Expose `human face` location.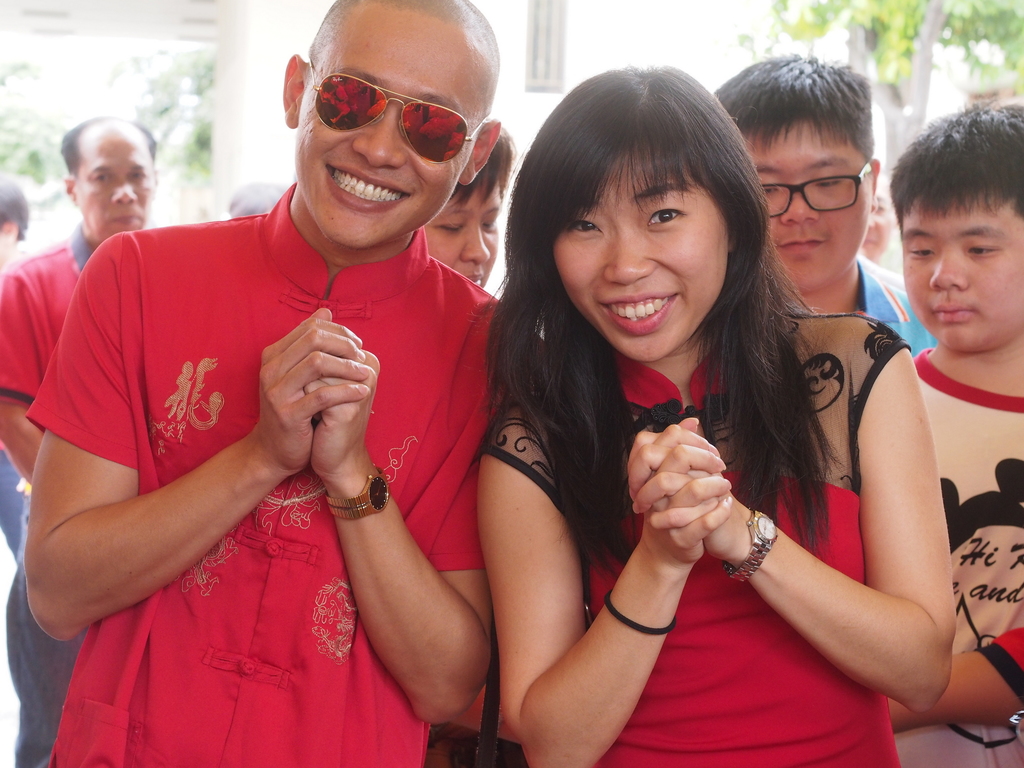
Exposed at bbox=(900, 192, 1023, 362).
